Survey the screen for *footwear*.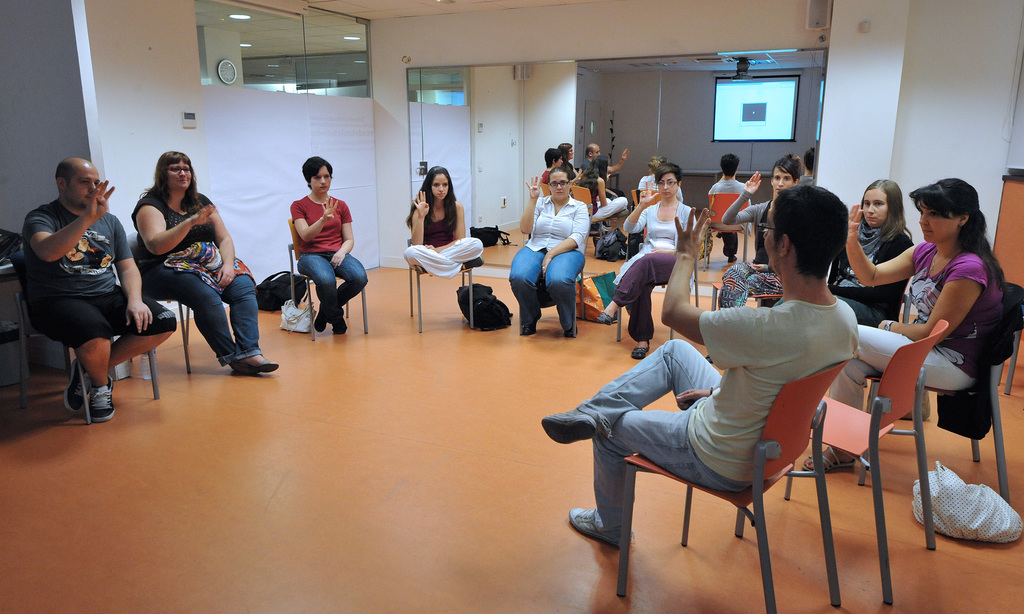
Survey found: (left=705, top=355, right=714, bottom=364).
